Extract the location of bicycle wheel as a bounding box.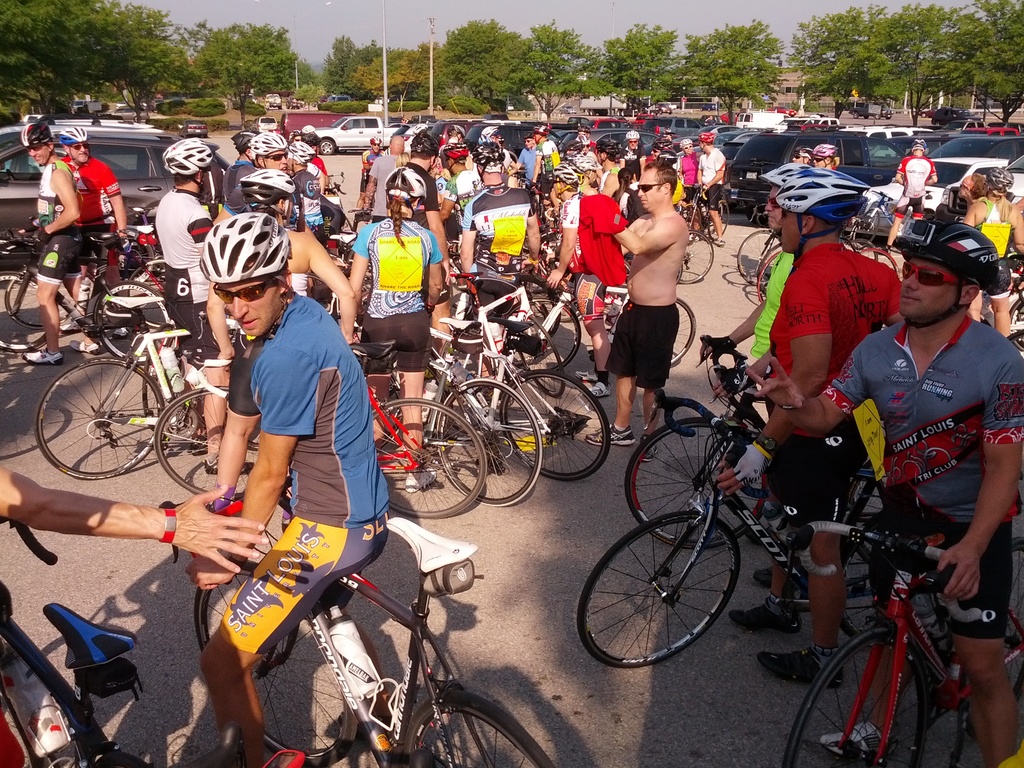
[154, 388, 259, 500].
